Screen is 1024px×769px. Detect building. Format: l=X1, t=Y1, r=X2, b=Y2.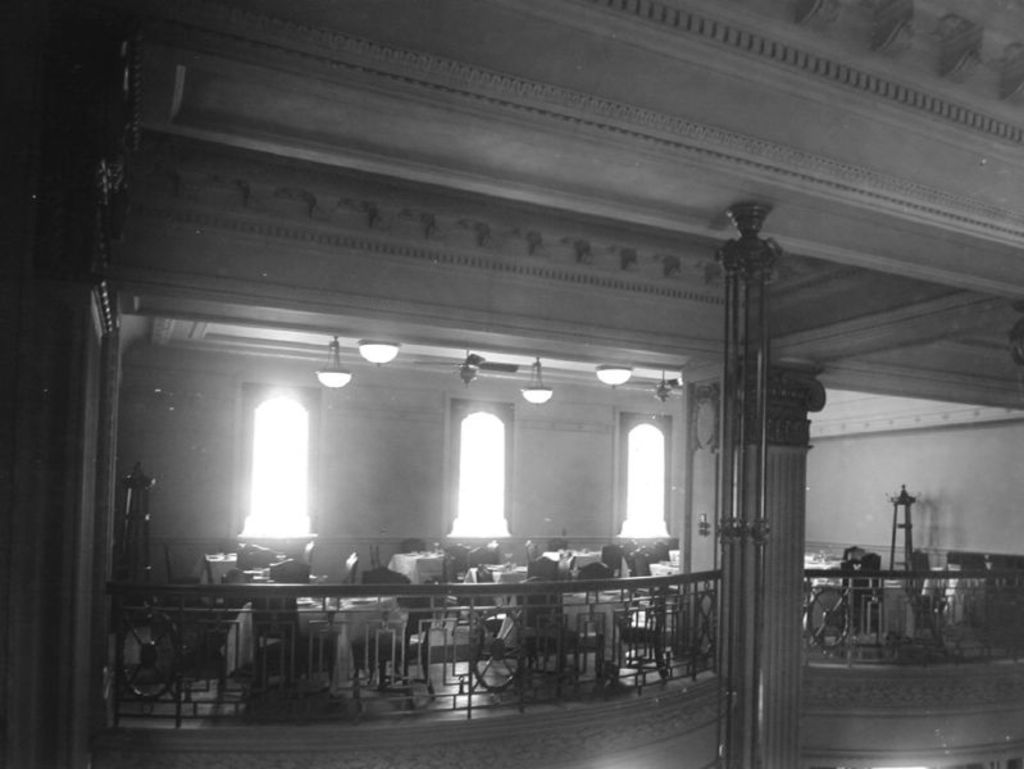
l=0, t=1, r=1023, b=768.
